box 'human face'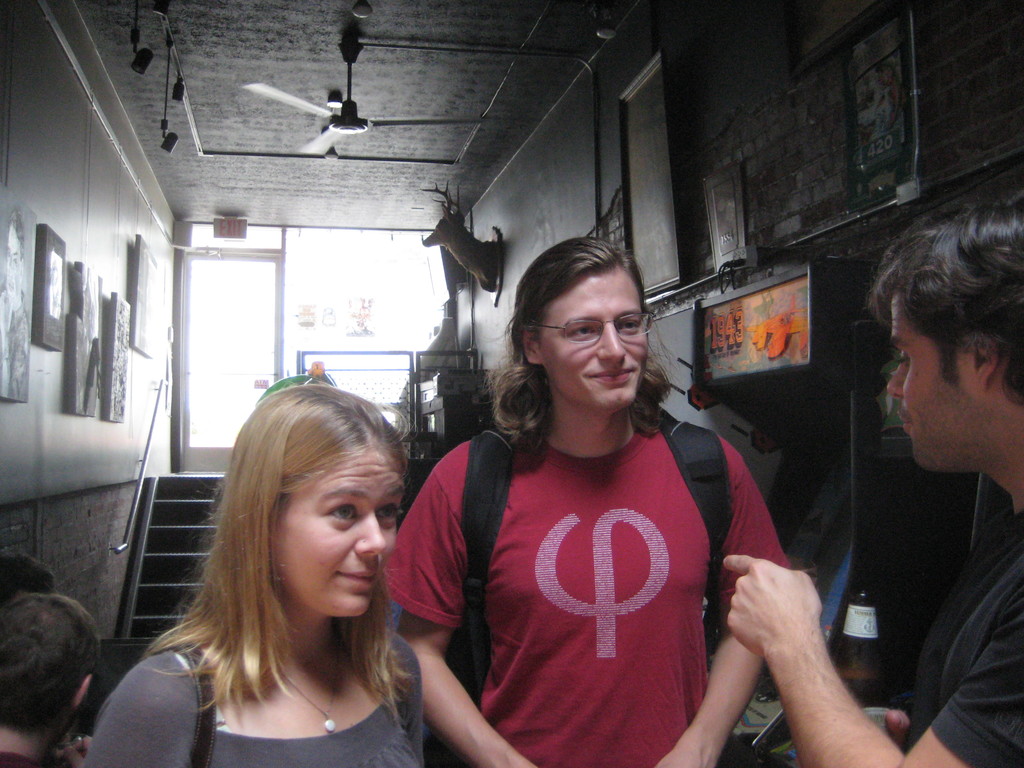
273 447 415 625
